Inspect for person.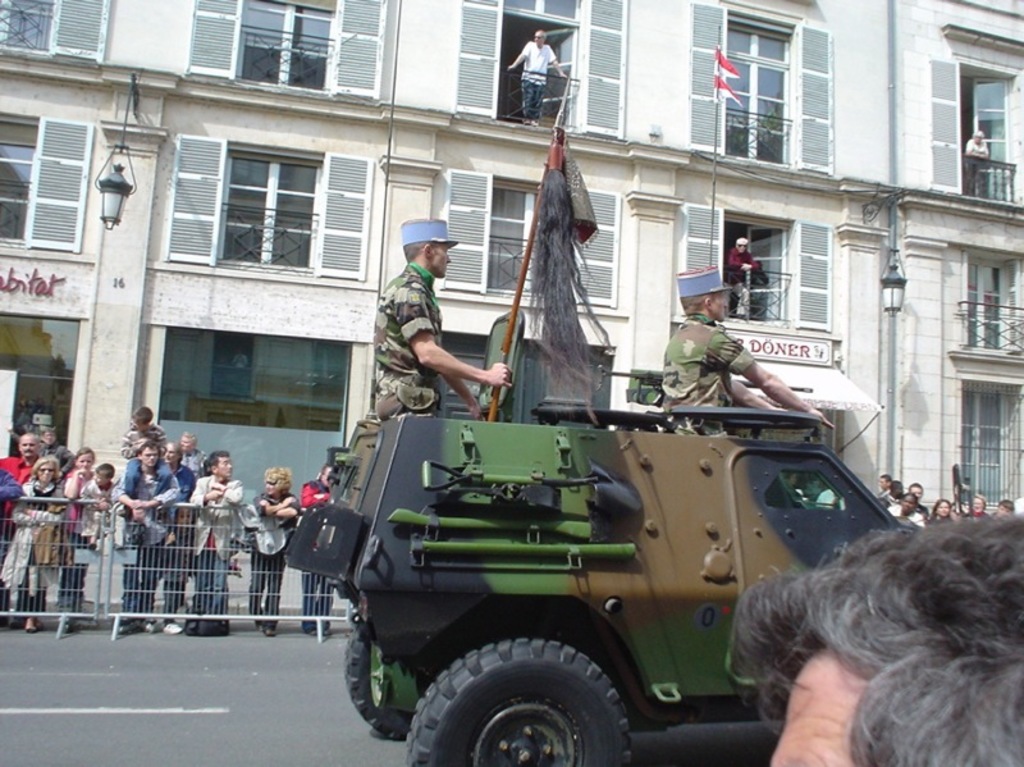
Inspection: [657, 264, 833, 439].
